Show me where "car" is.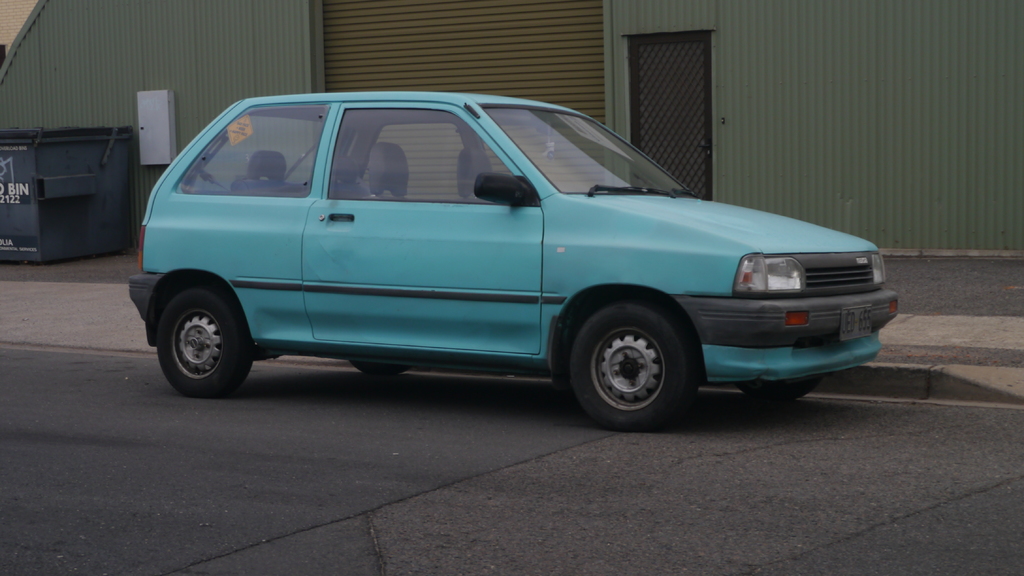
"car" is at box=[134, 88, 897, 428].
